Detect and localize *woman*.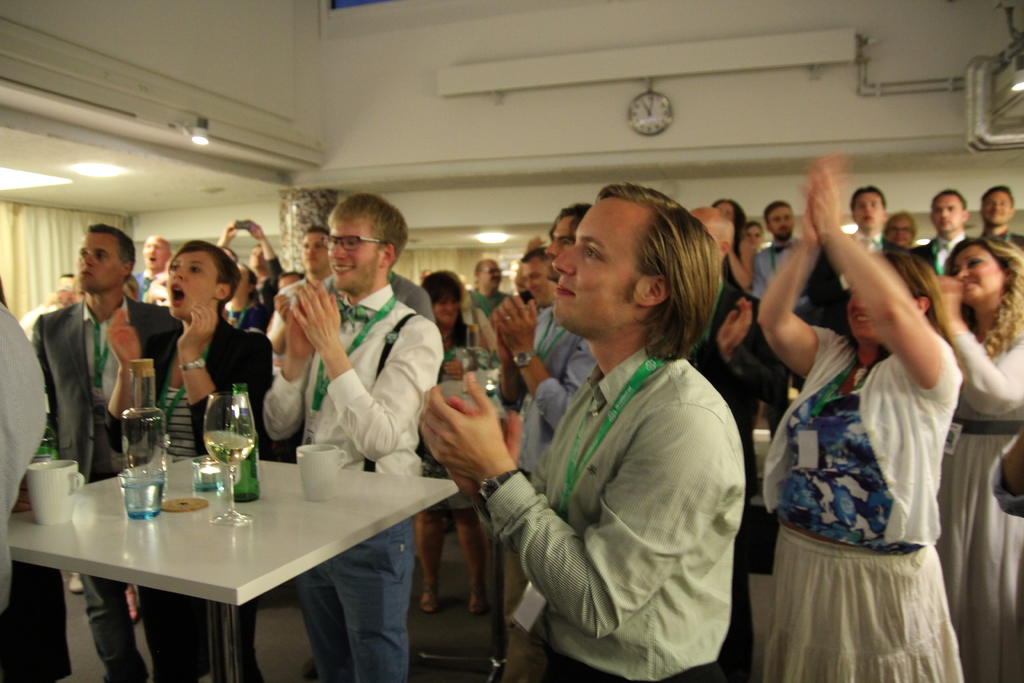
Localized at region(911, 238, 1023, 682).
